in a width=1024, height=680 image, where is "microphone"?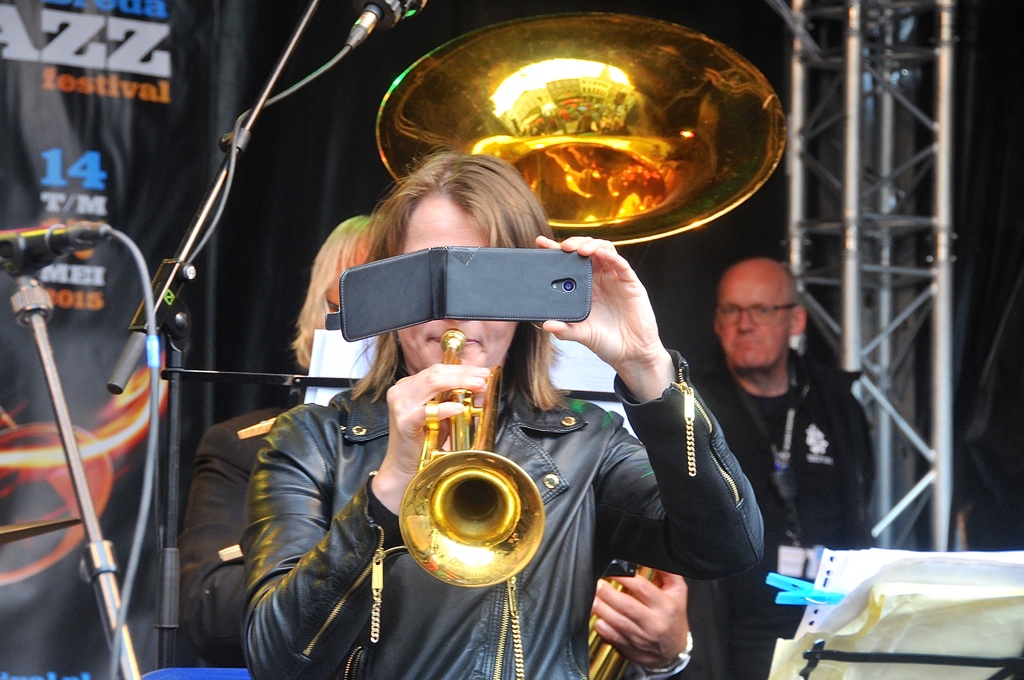
bbox(343, 0, 400, 61).
